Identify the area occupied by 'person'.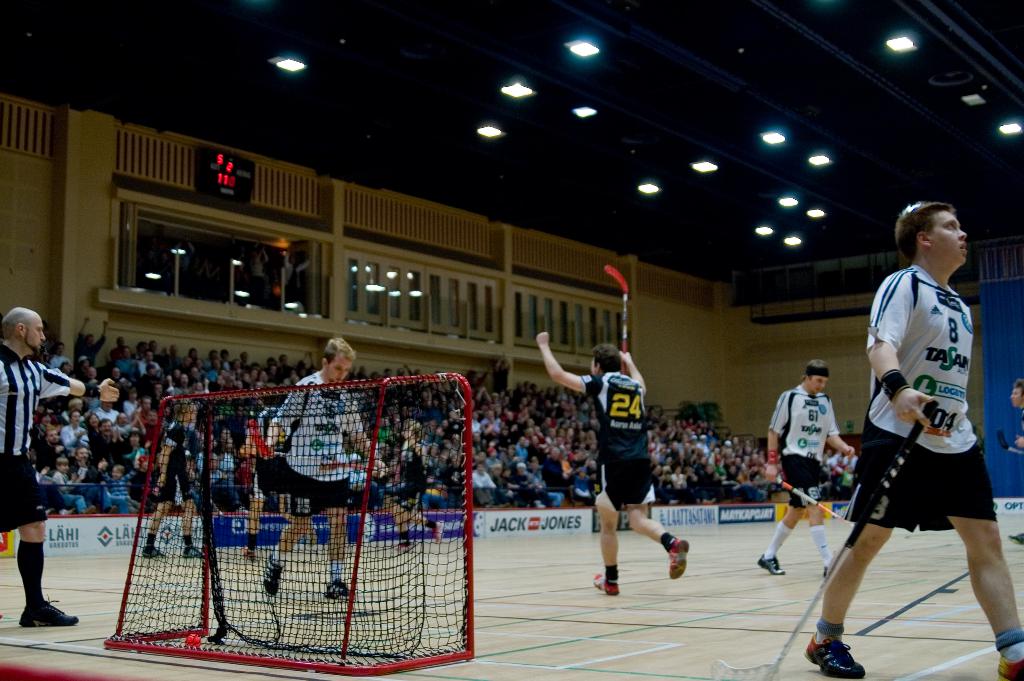
Area: rect(261, 332, 388, 597).
